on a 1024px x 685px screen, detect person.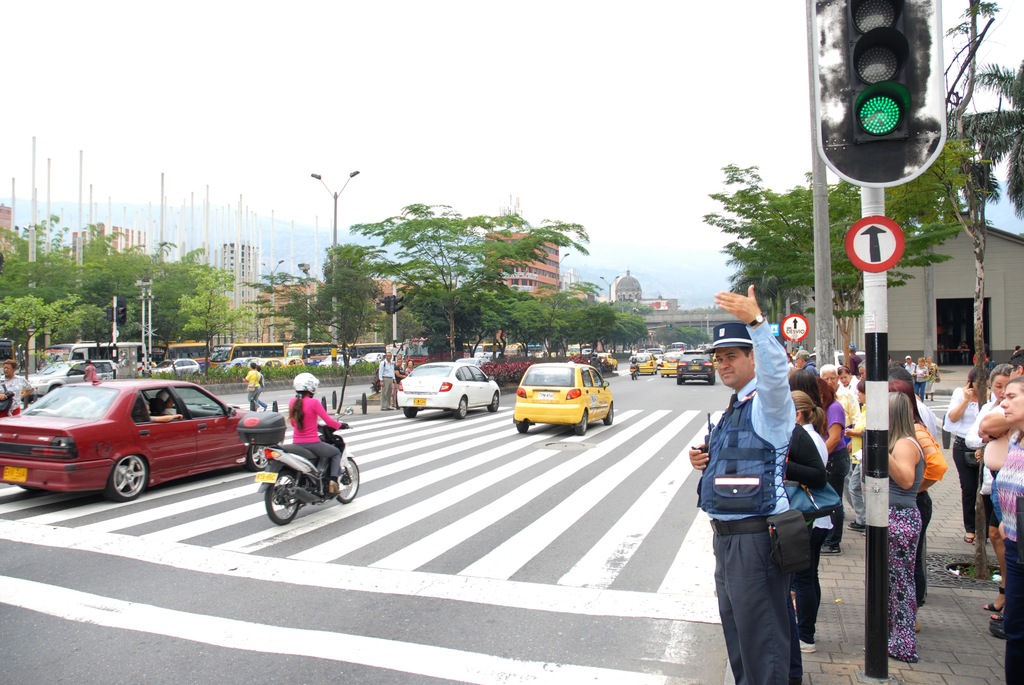
box(285, 370, 348, 492).
